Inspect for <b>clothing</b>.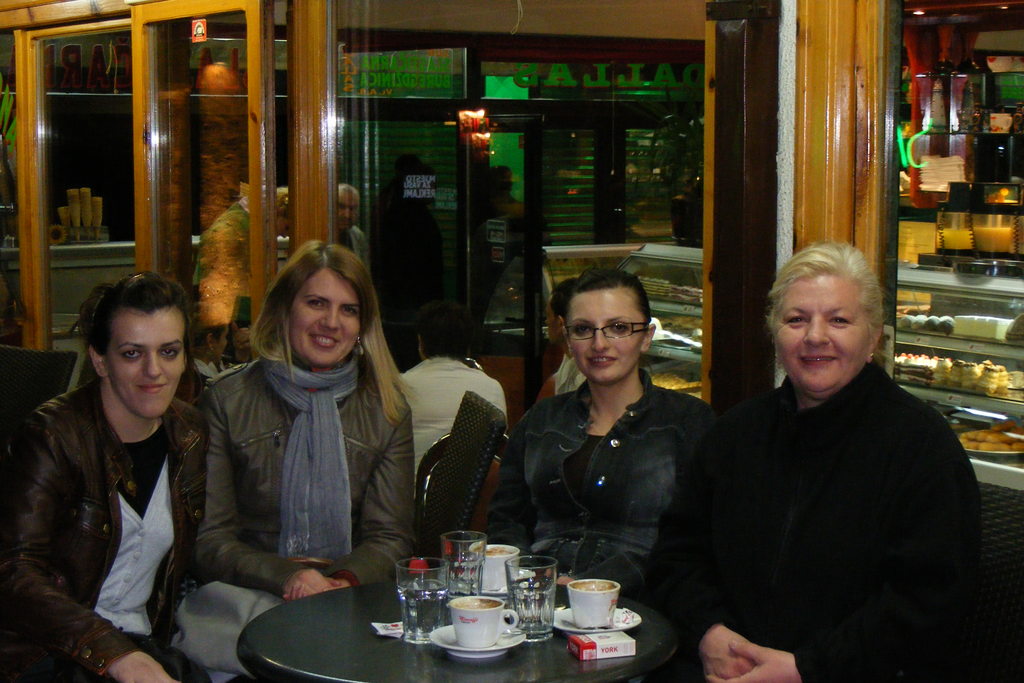
Inspection: (left=0, top=384, right=215, bottom=682).
